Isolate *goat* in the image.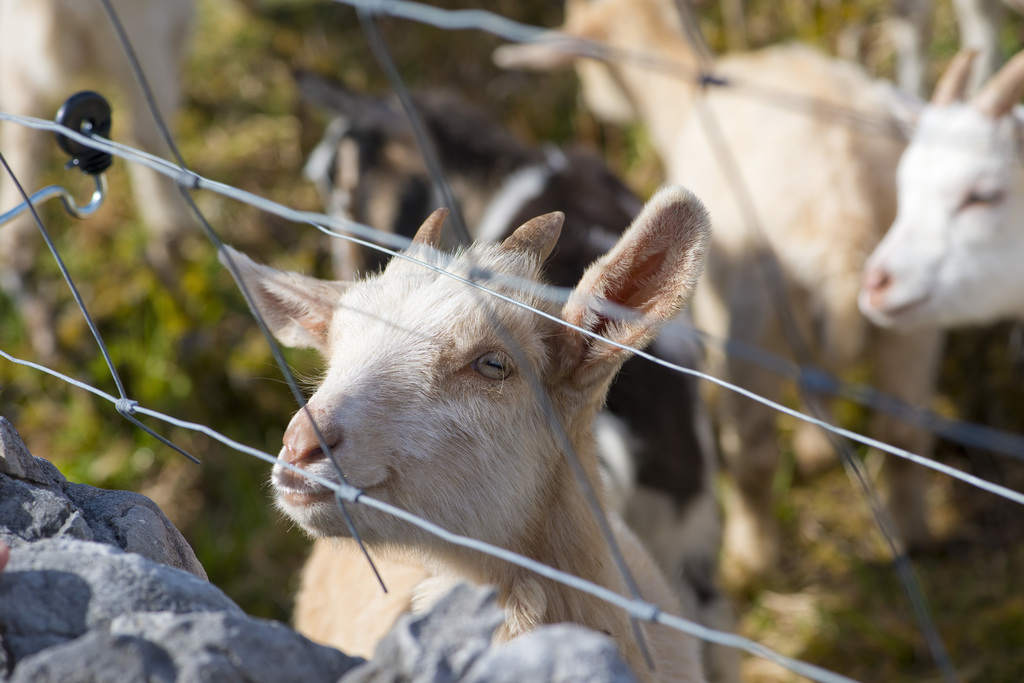
Isolated region: bbox(217, 184, 712, 680).
